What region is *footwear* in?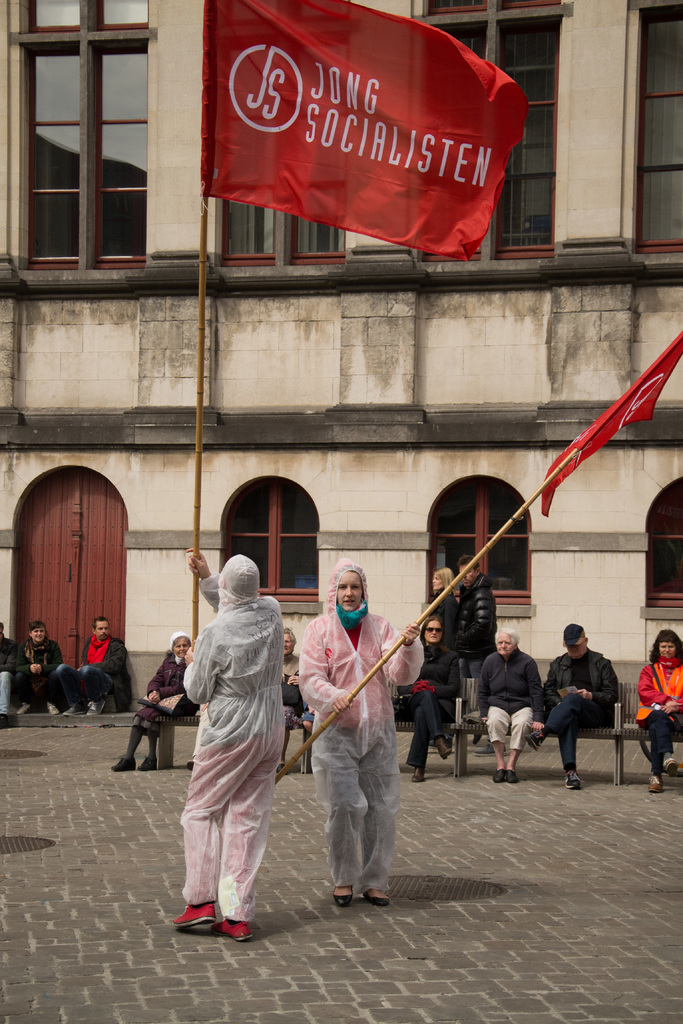
<region>90, 700, 104, 717</region>.
